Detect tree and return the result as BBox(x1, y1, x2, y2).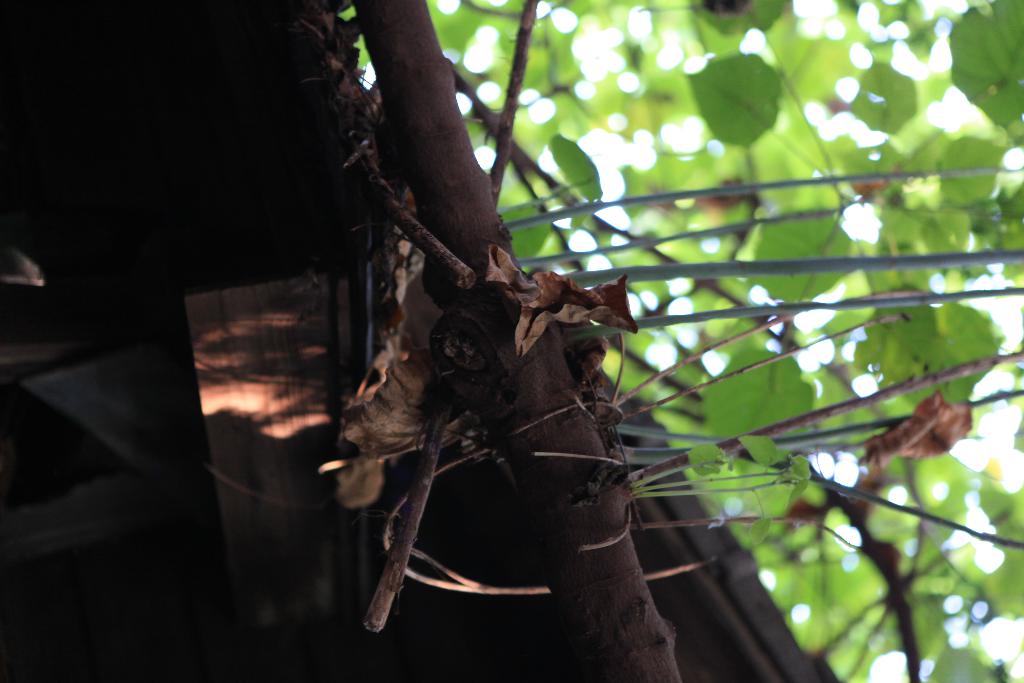
BBox(314, 0, 1023, 682).
